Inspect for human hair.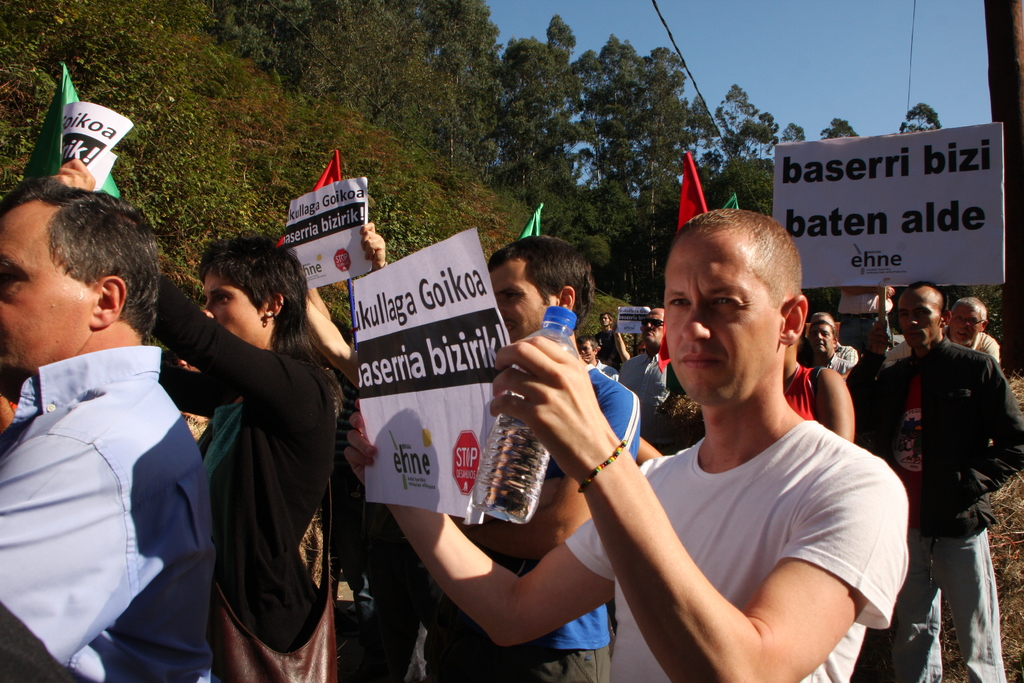
Inspection: [200, 236, 339, 421].
